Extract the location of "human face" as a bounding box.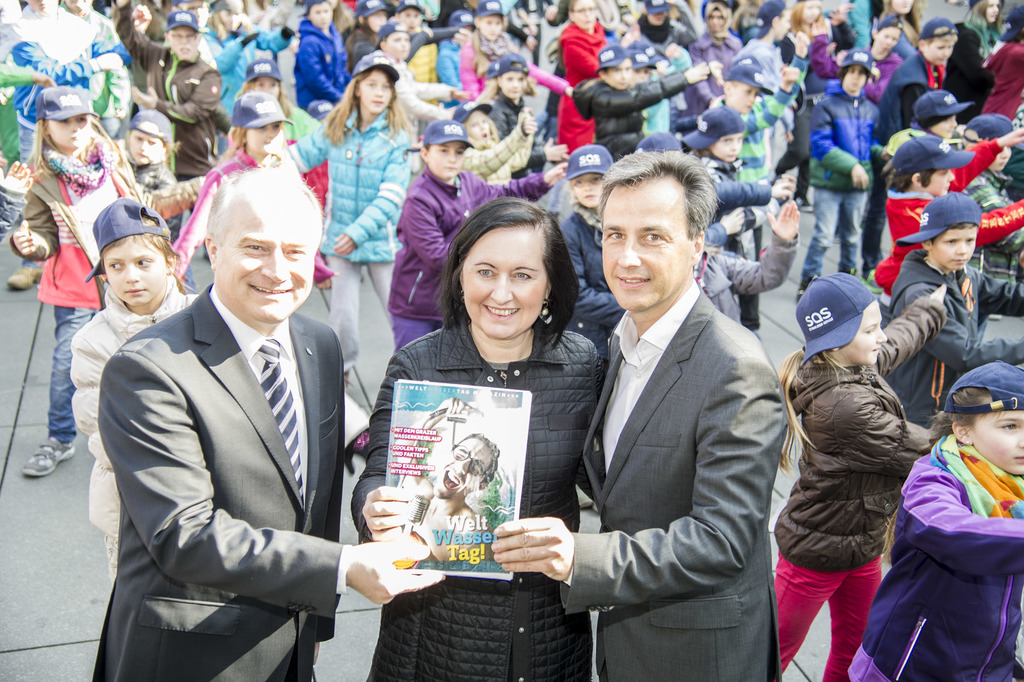
{"left": 496, "top": 66, "right": 528, "bottom": 101}.
